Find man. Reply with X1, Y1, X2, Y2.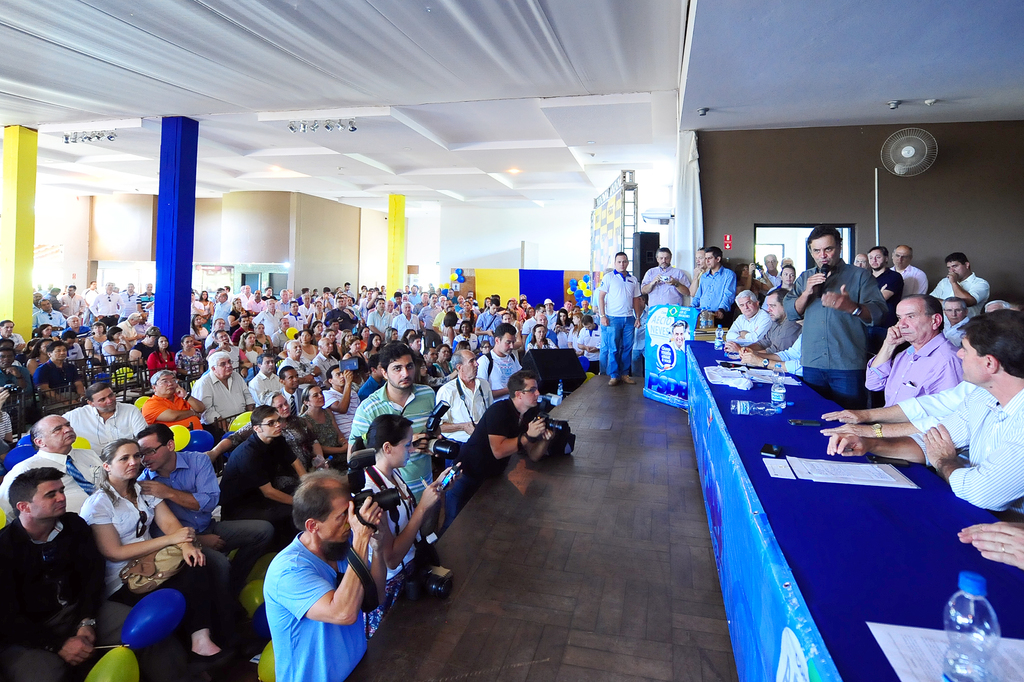
136, 410, 296, 564.
